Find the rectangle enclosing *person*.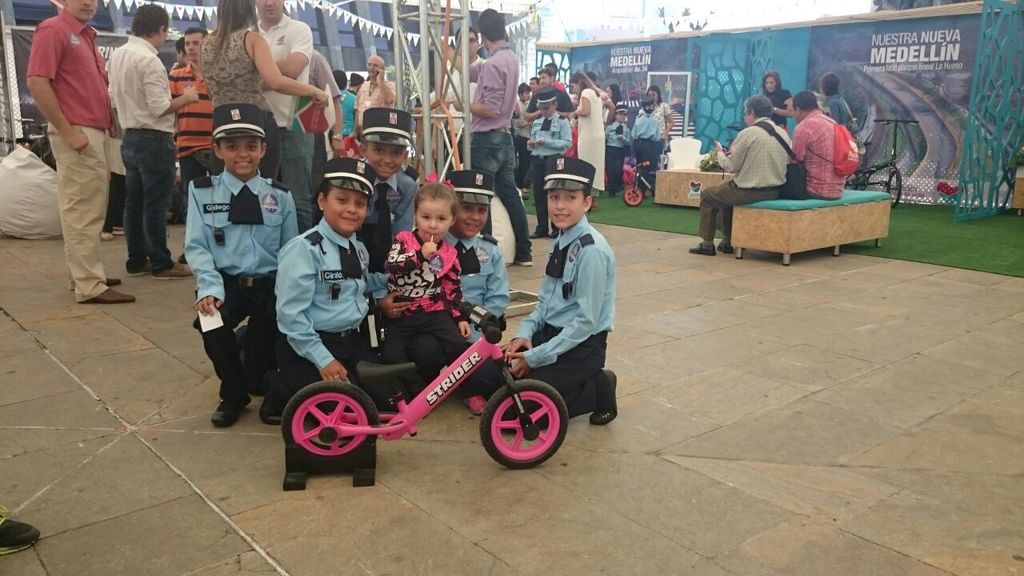
(682, 93, 793, 259).
